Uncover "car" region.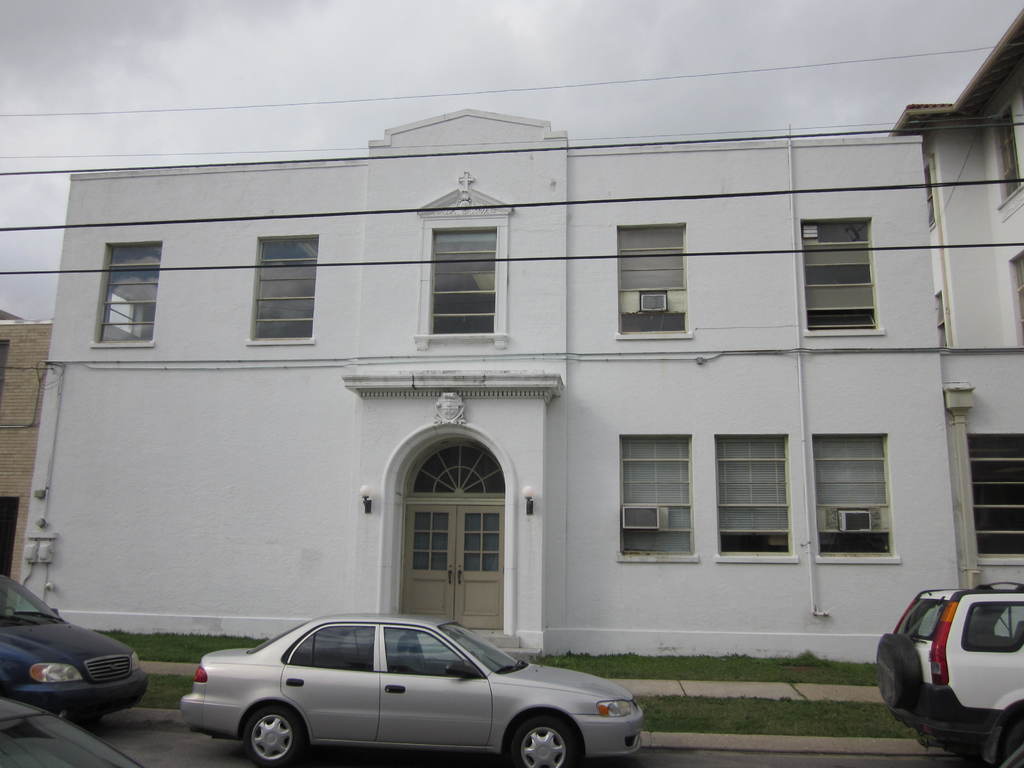
Uncovered: BBox(878, 582, 1023, 767).
